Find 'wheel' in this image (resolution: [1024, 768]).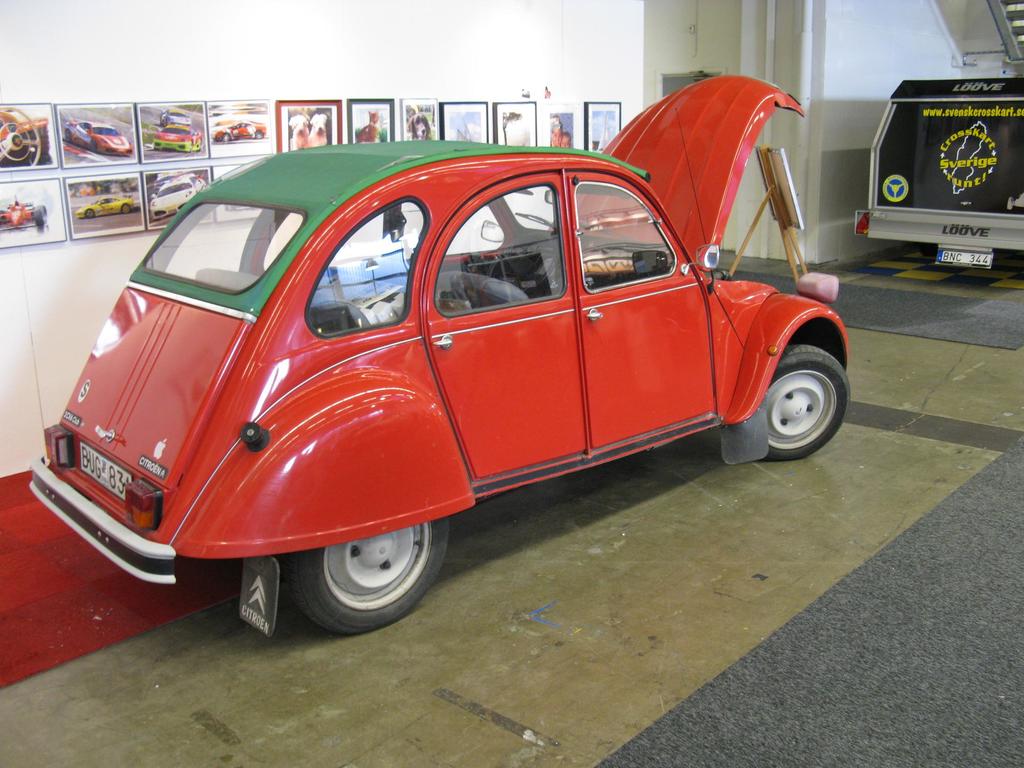
<bbox>753, 339, 849, 462</bbox>.
